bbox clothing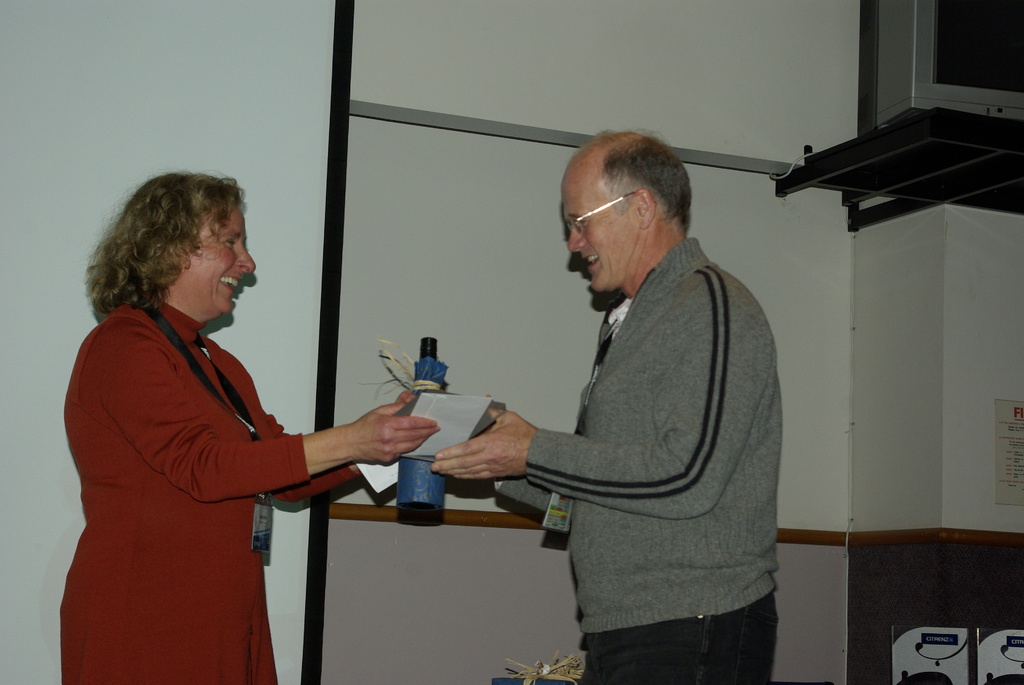
box=[65, 245, 362, 677]
